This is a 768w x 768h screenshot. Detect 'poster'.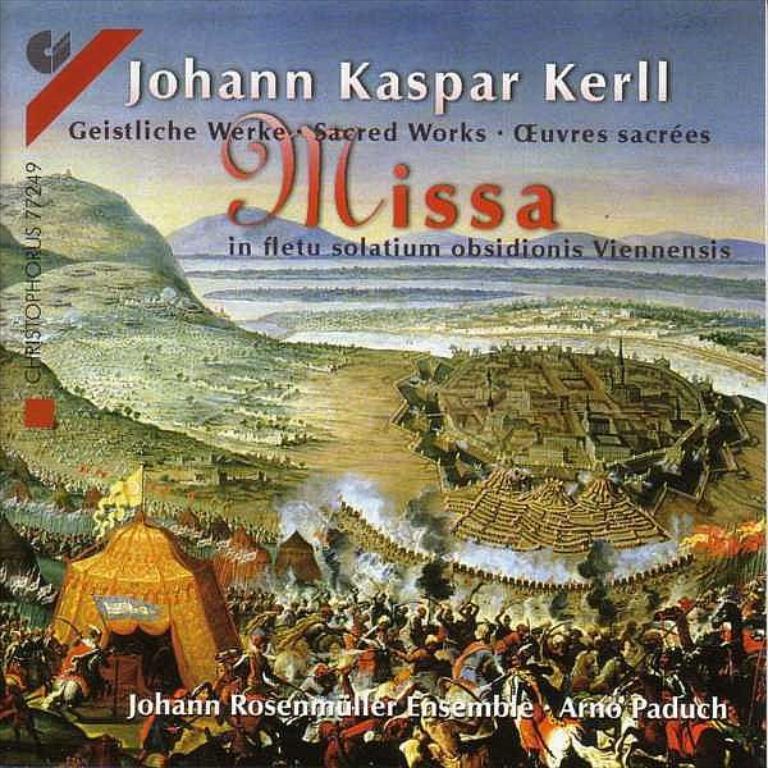
locate(0, 0, 767, 767).
